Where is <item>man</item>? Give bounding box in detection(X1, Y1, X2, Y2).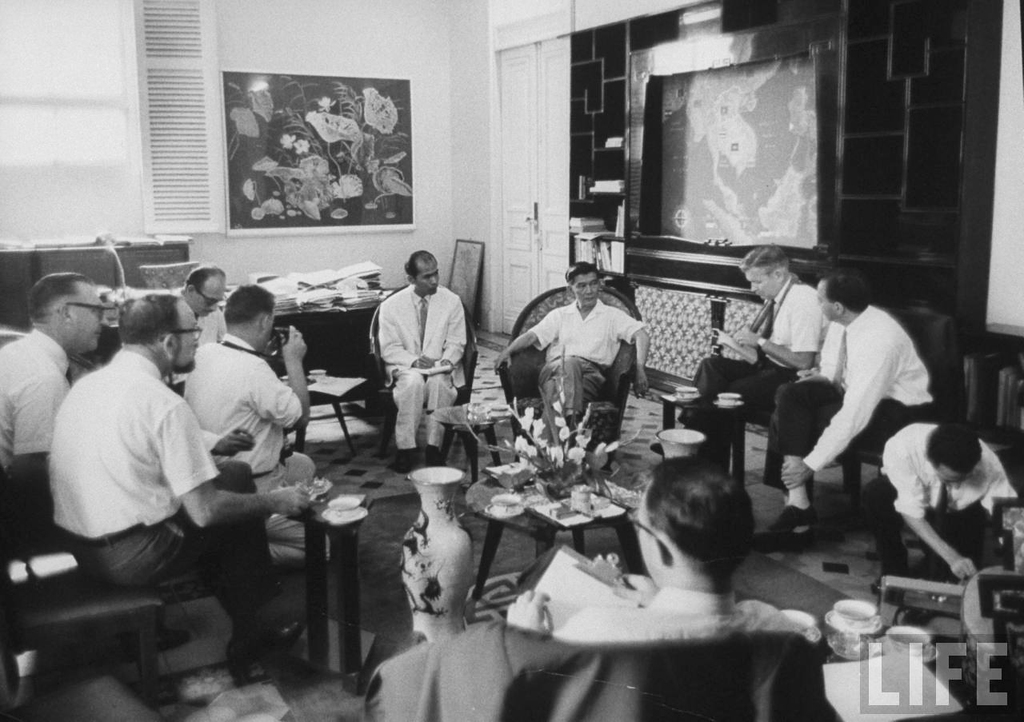
detection(490, 259, 651, 441).
